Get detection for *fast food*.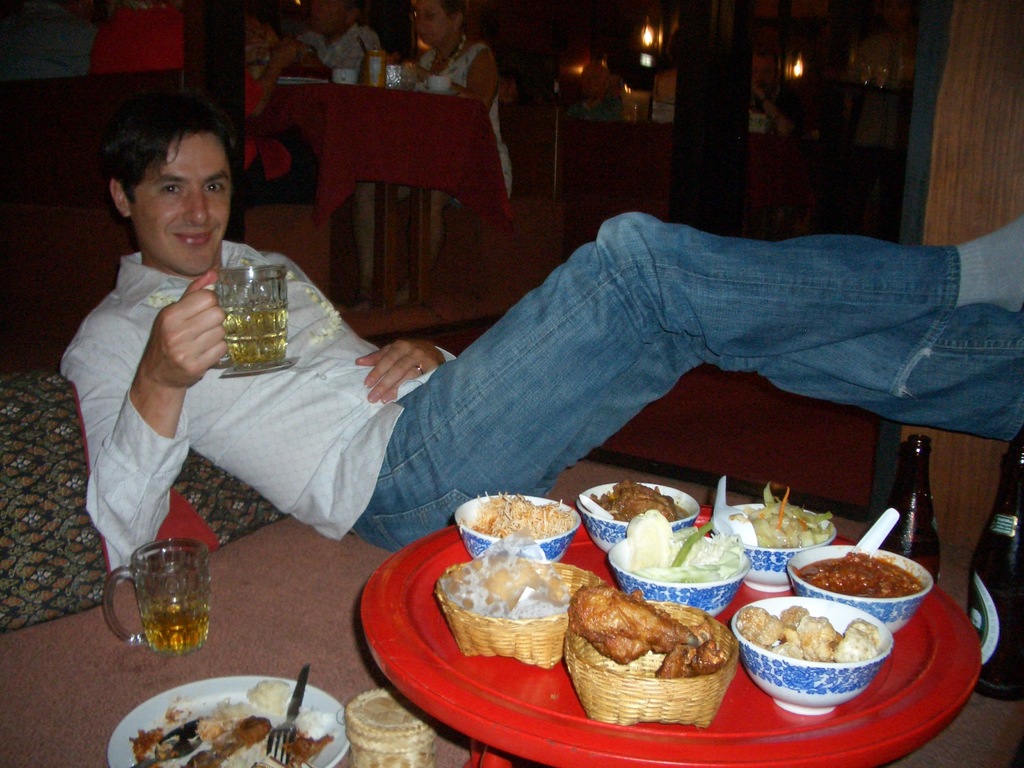
Detection: region(744, 573, 908, 700).
